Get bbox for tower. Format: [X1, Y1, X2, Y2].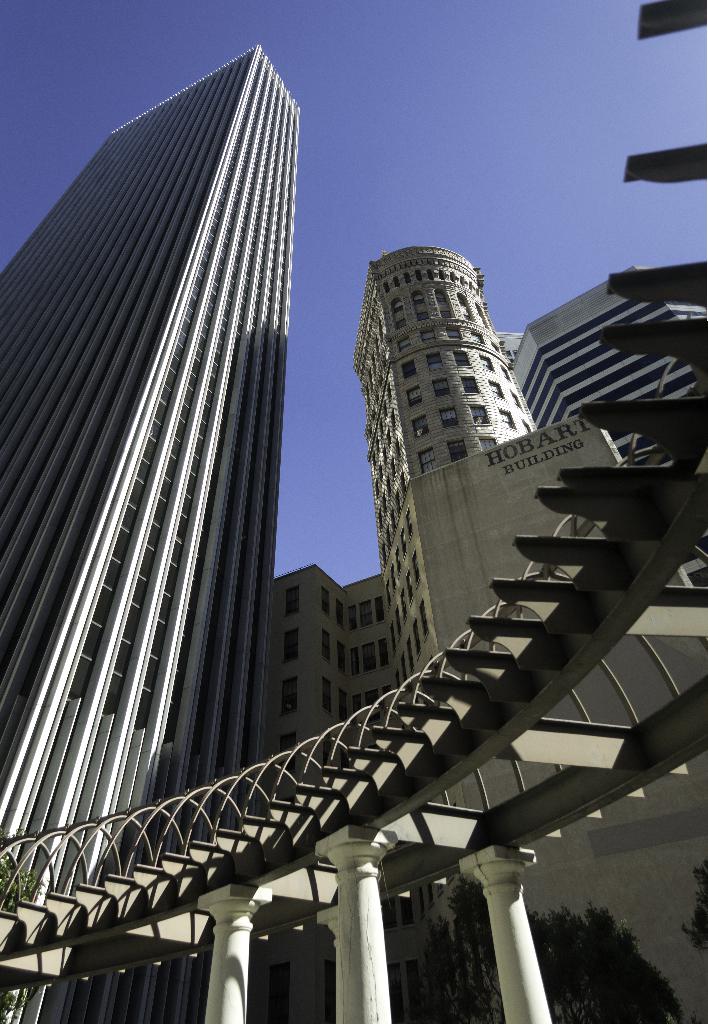
[4, 0, 353, 993].
